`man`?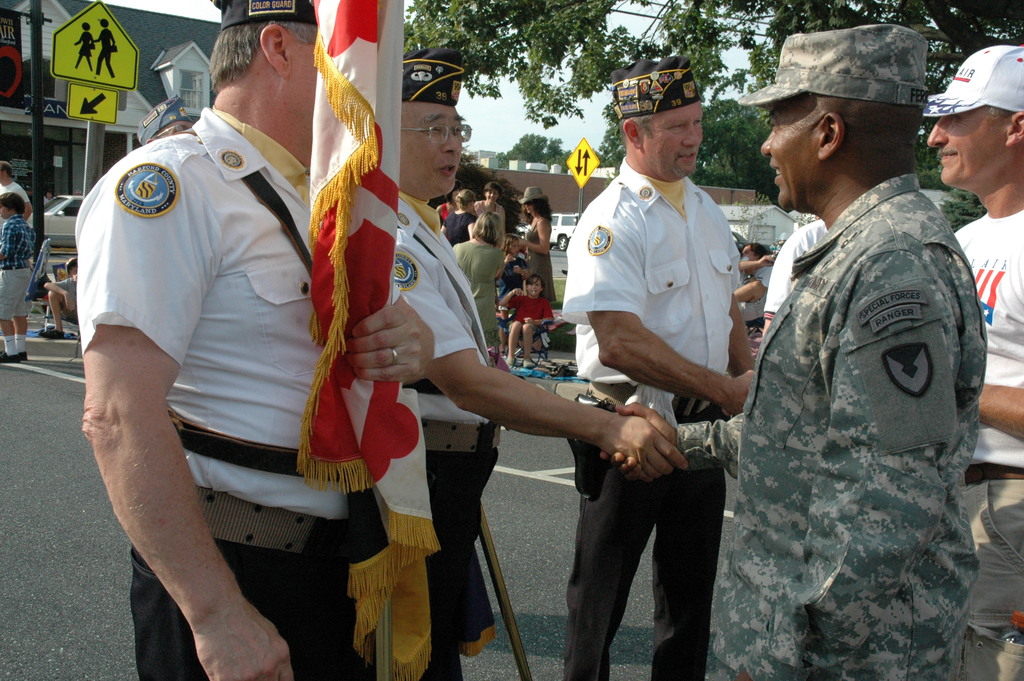
box(570, 51, 750, 680)
